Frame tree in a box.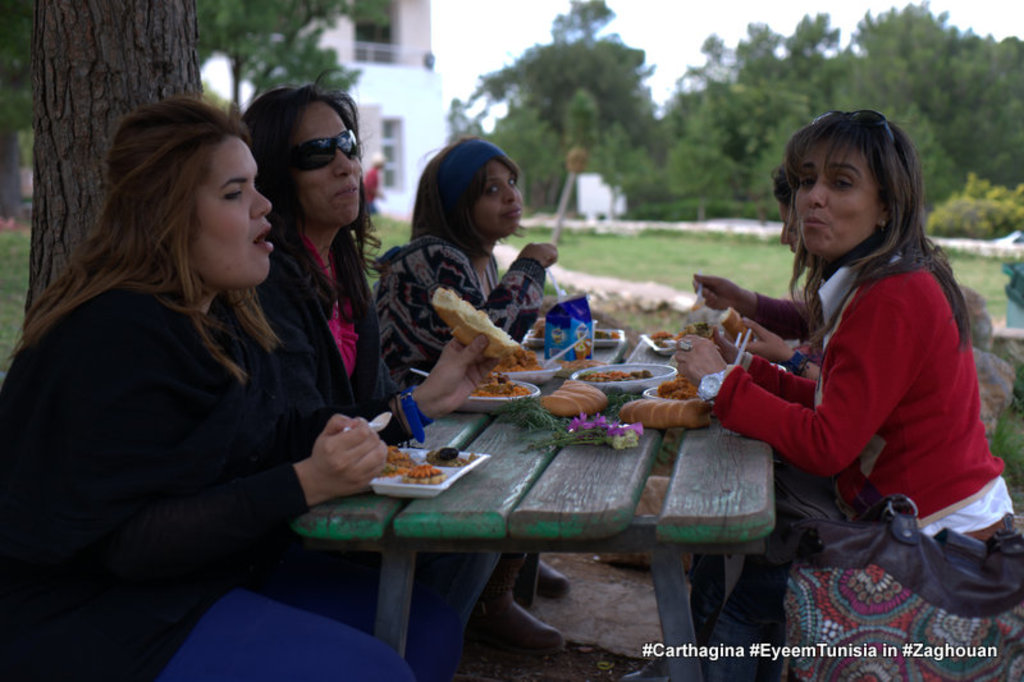
crop(195, 0, 389, 127).
